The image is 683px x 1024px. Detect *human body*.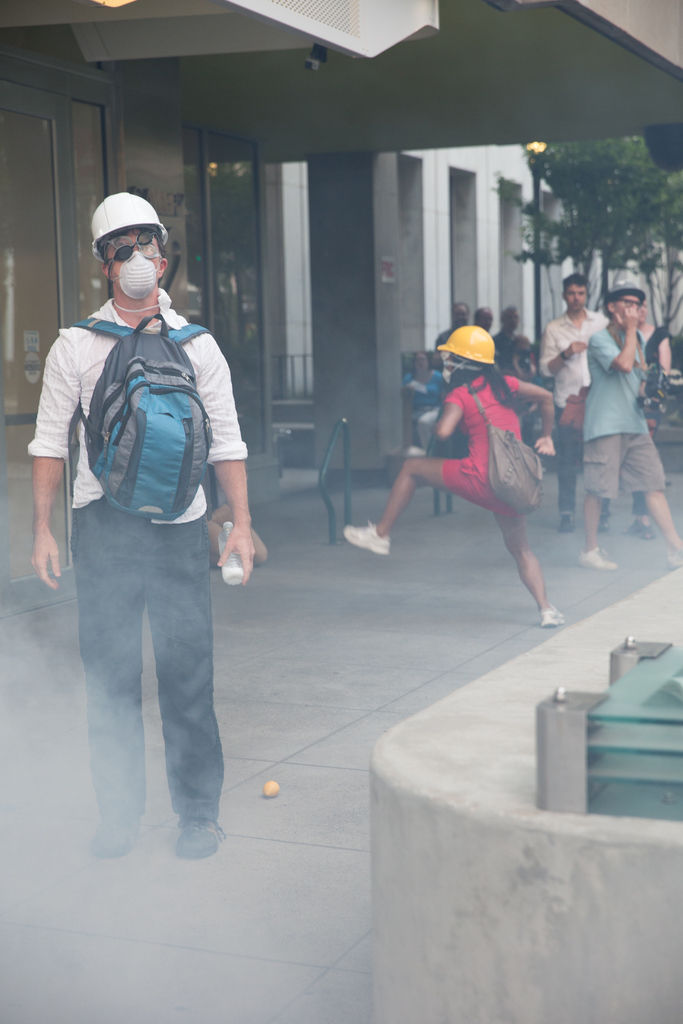
Detection: [573,305,682,574].
